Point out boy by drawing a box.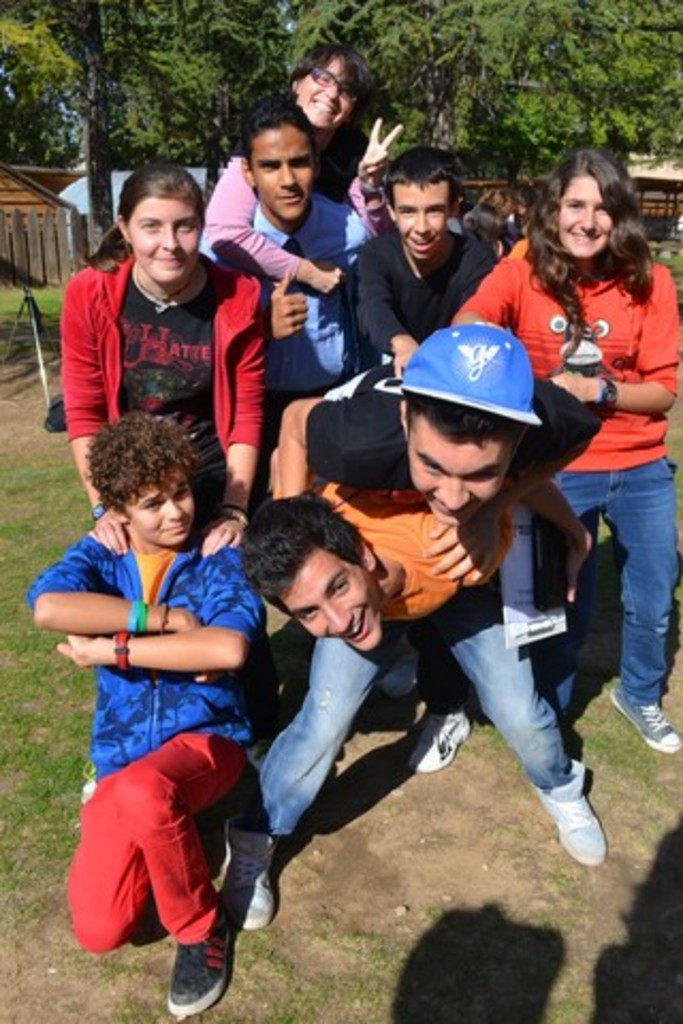
[x1=224, y1=493, x2=625, y2=945].
